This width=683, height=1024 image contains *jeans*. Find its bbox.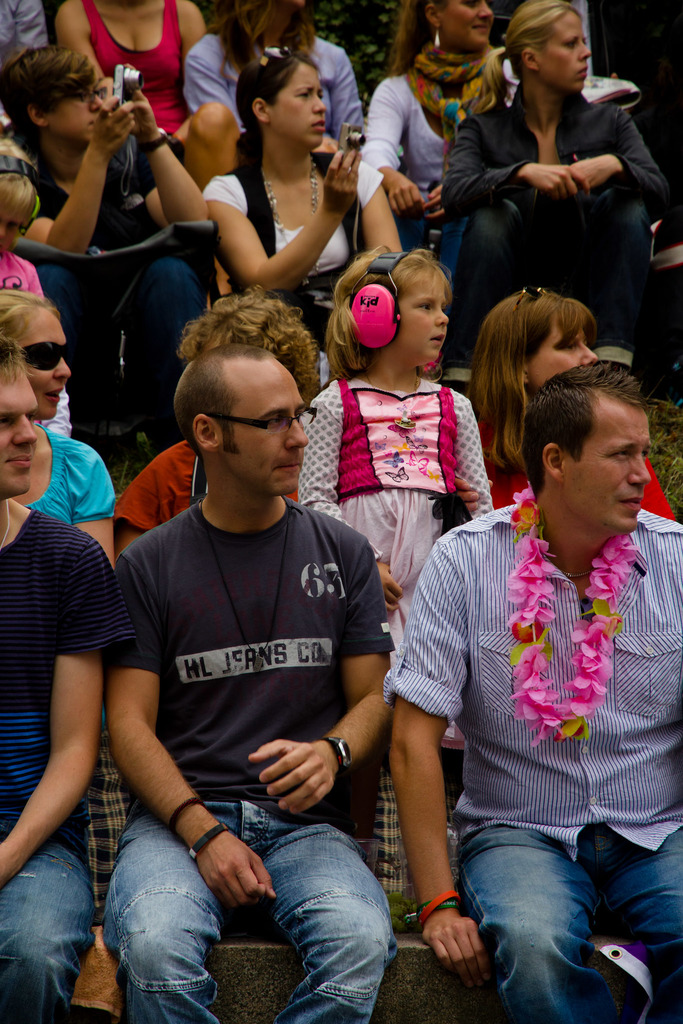
<box>103,797,393,1023</box>.
